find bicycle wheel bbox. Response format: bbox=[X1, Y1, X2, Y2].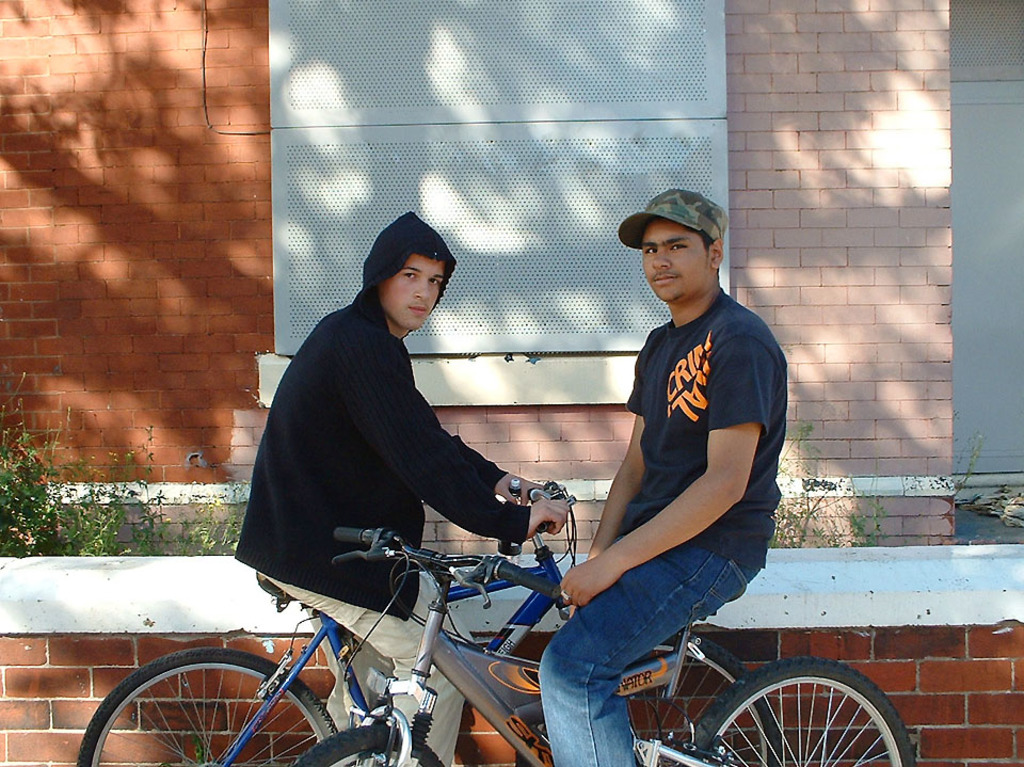
bbox=[677, 656, 916, 766].
